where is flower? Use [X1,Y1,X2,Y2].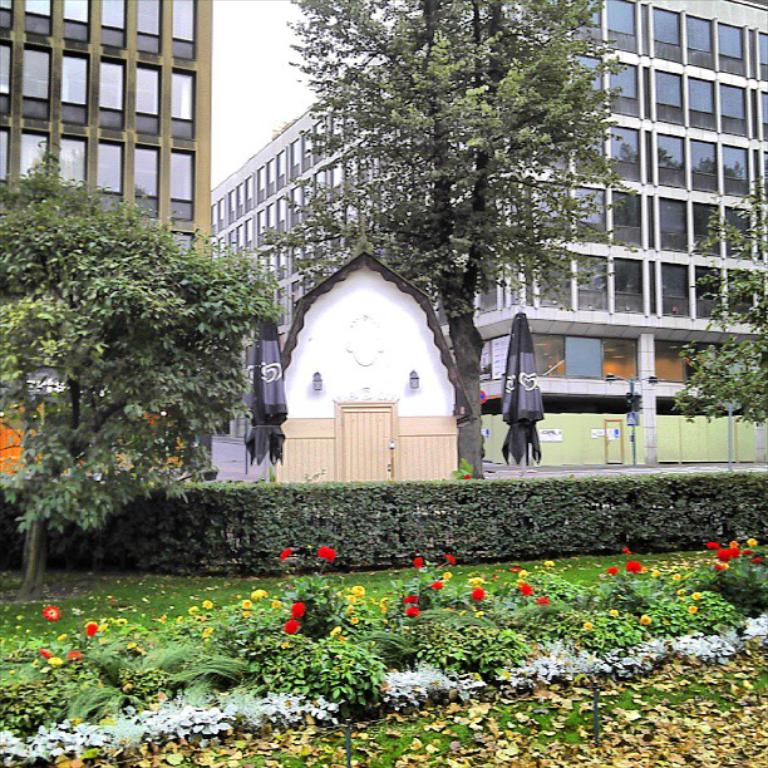
[626,561,646,577].
